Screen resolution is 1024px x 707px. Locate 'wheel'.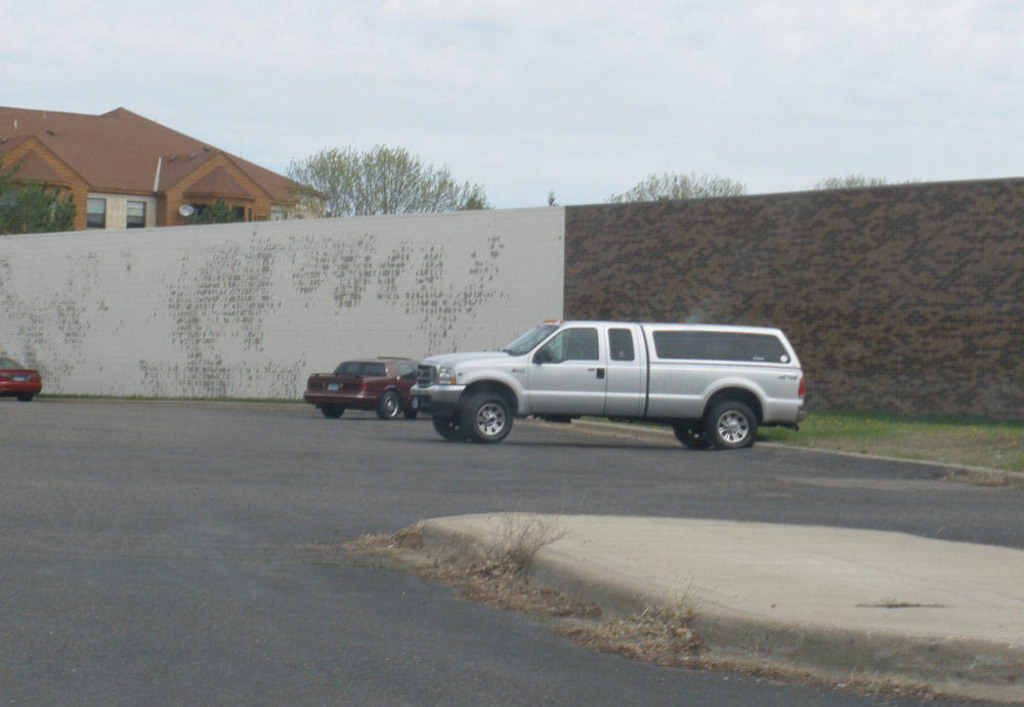
x1=375, y1=388, x2=402, y2=420.
